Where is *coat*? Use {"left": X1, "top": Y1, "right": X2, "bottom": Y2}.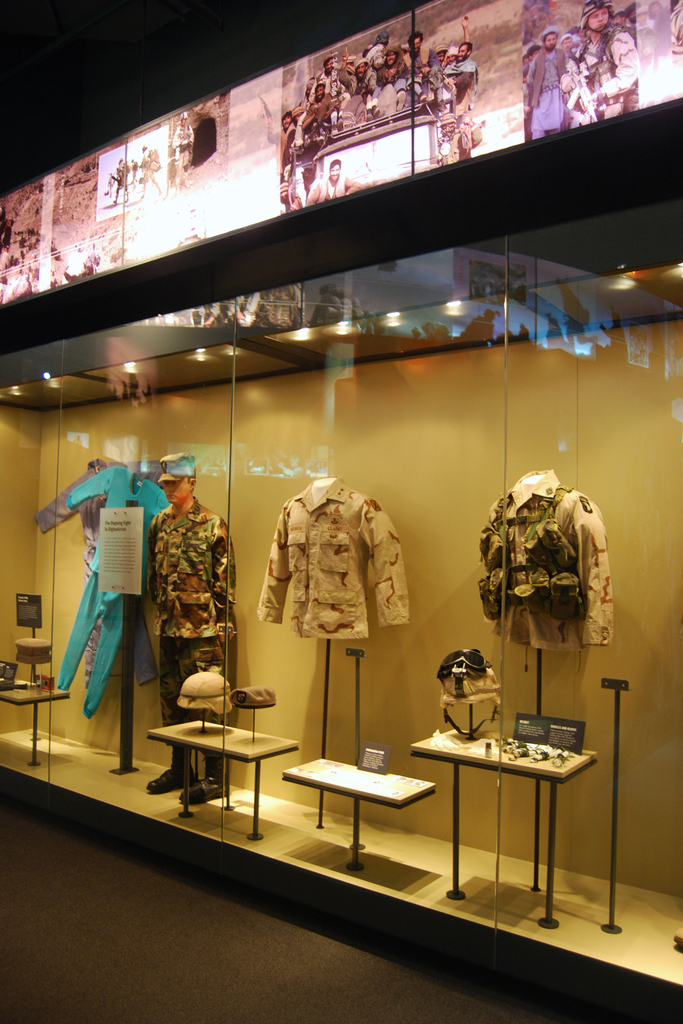
{"left": 252, "top": 480, "right": 414, "bottom": 669}.
